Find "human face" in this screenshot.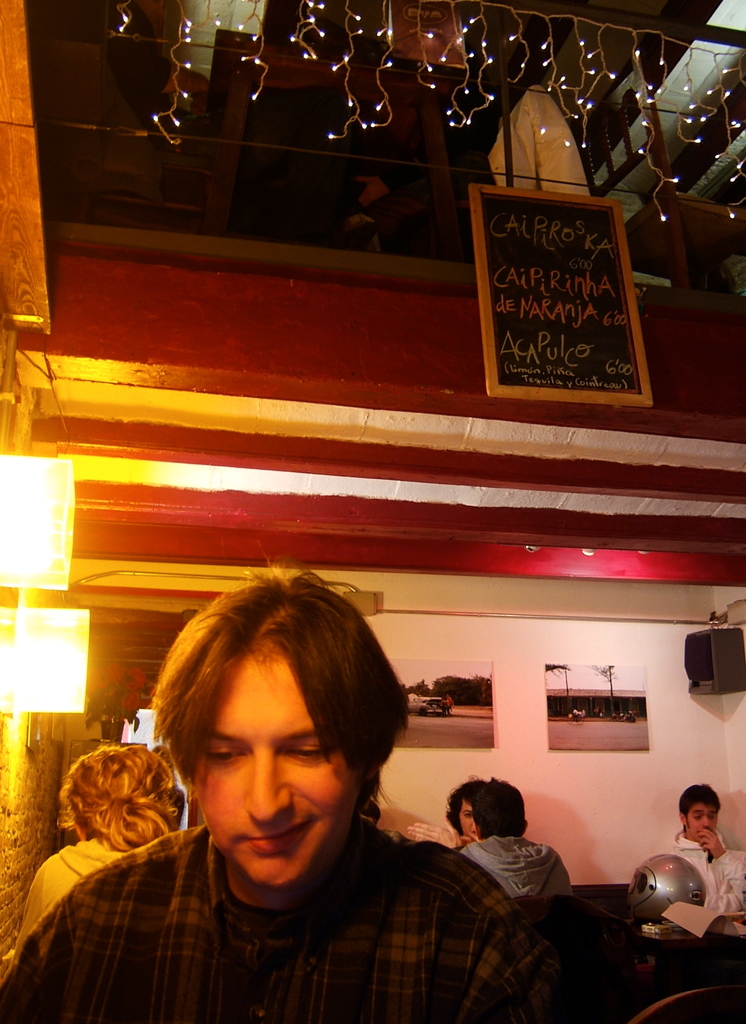
The bounding box for "human face" is Rect(686, 798, 717, 831).
